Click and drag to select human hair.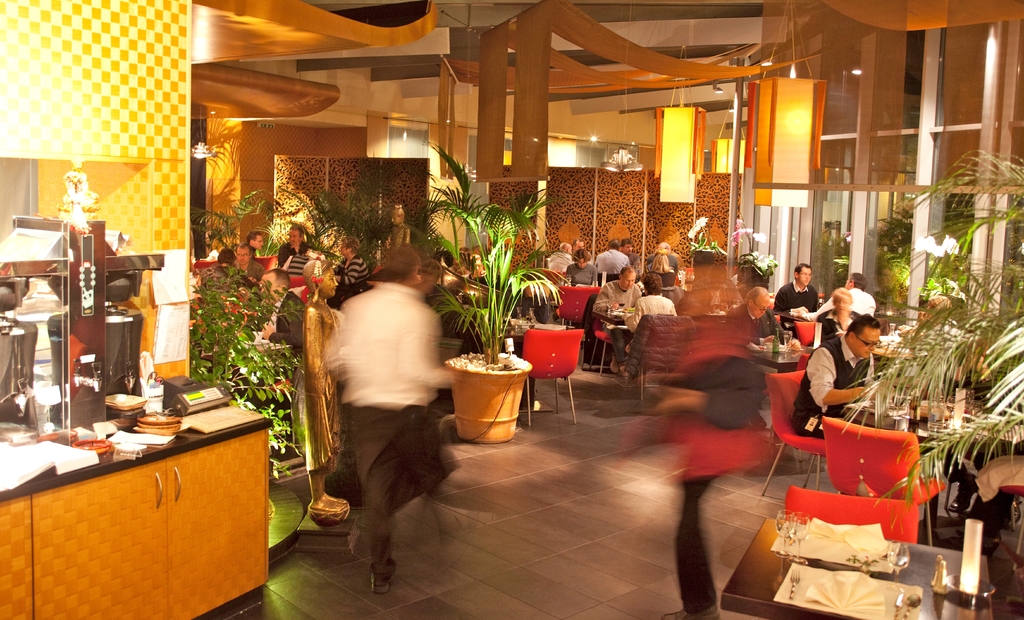
Selection: bbox=(794, 263, 813, 277).
